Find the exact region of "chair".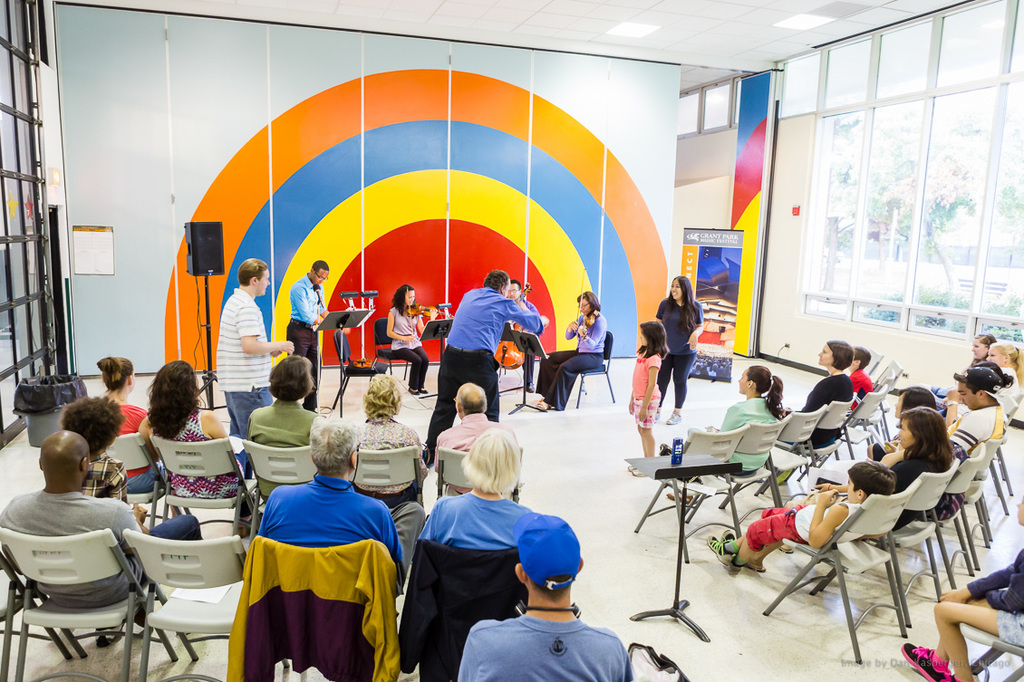
Exact region: 434/442/472/495.
